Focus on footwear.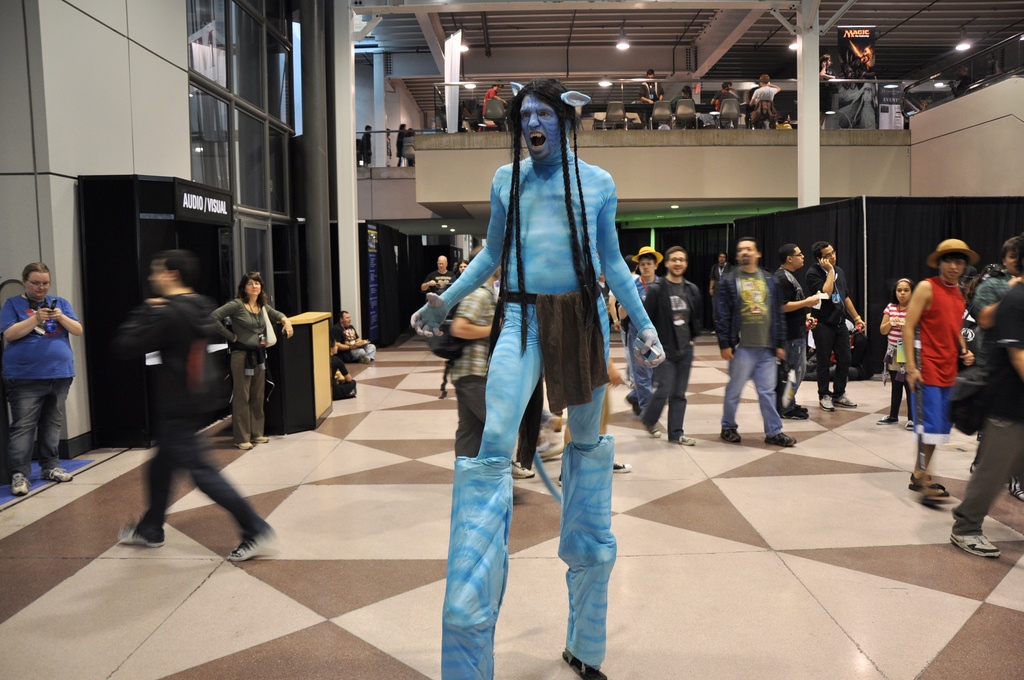
Focused at BBox(903, 467, 950, 498).
